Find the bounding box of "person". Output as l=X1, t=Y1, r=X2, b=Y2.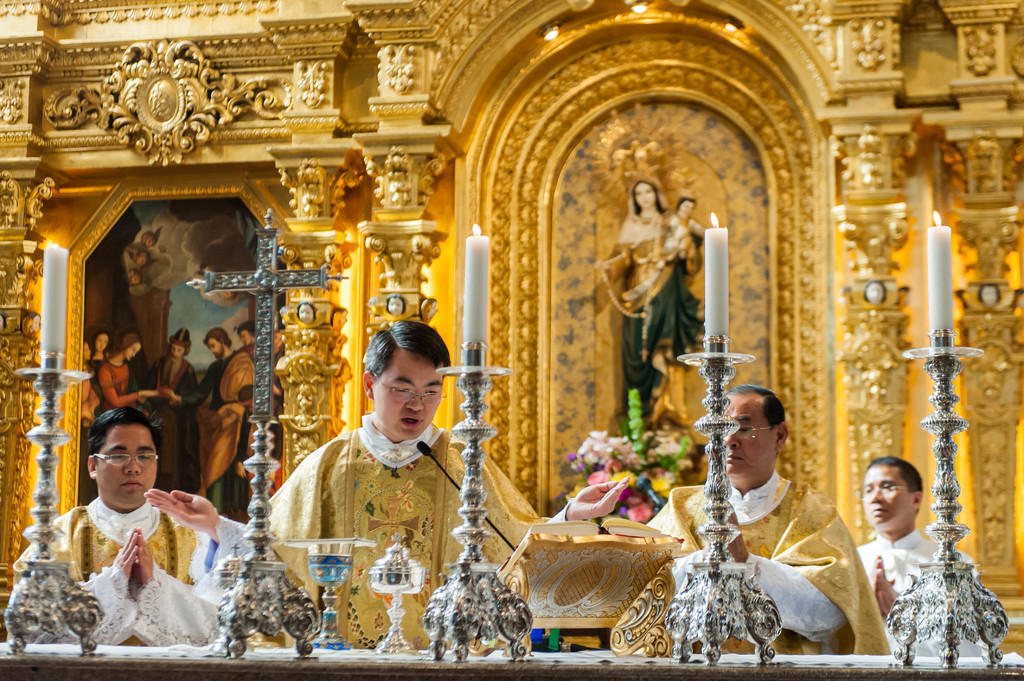
l=79, t=342, r=99, b=426.
